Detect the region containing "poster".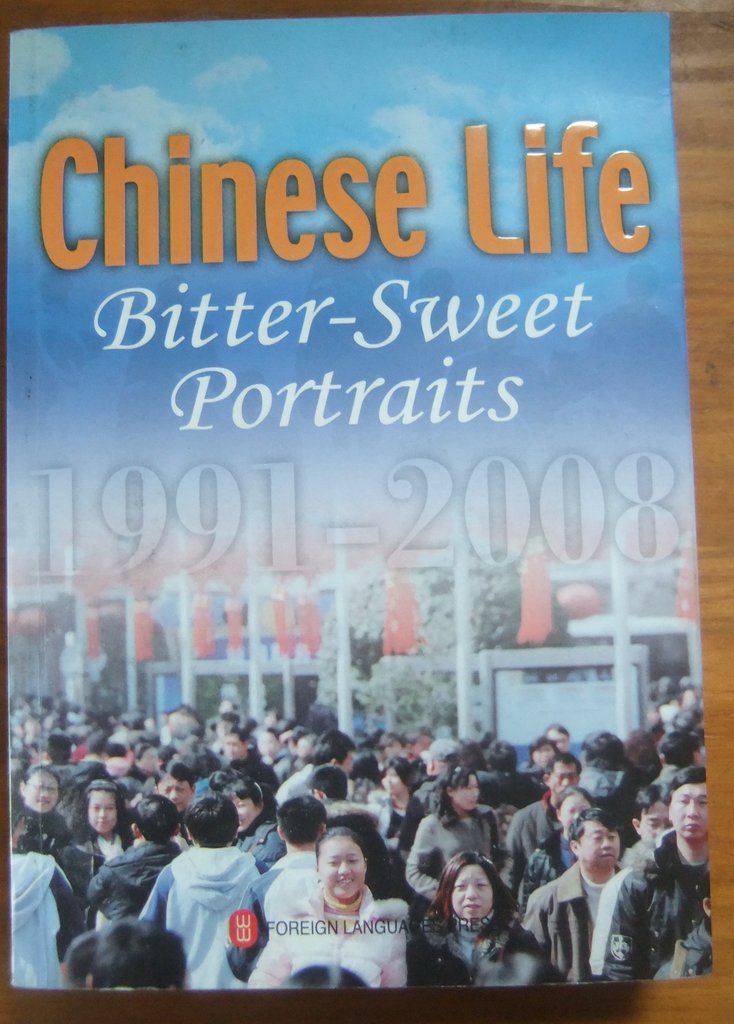
0 12 710 993.
